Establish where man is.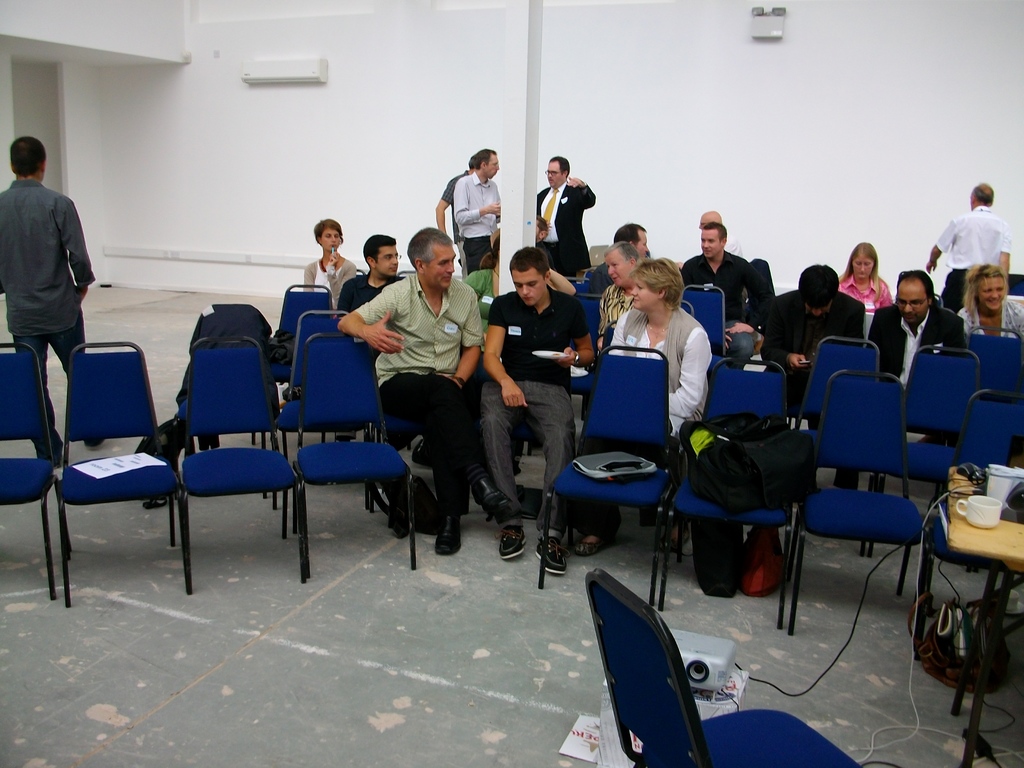
Established at 925 186 1012 308.
